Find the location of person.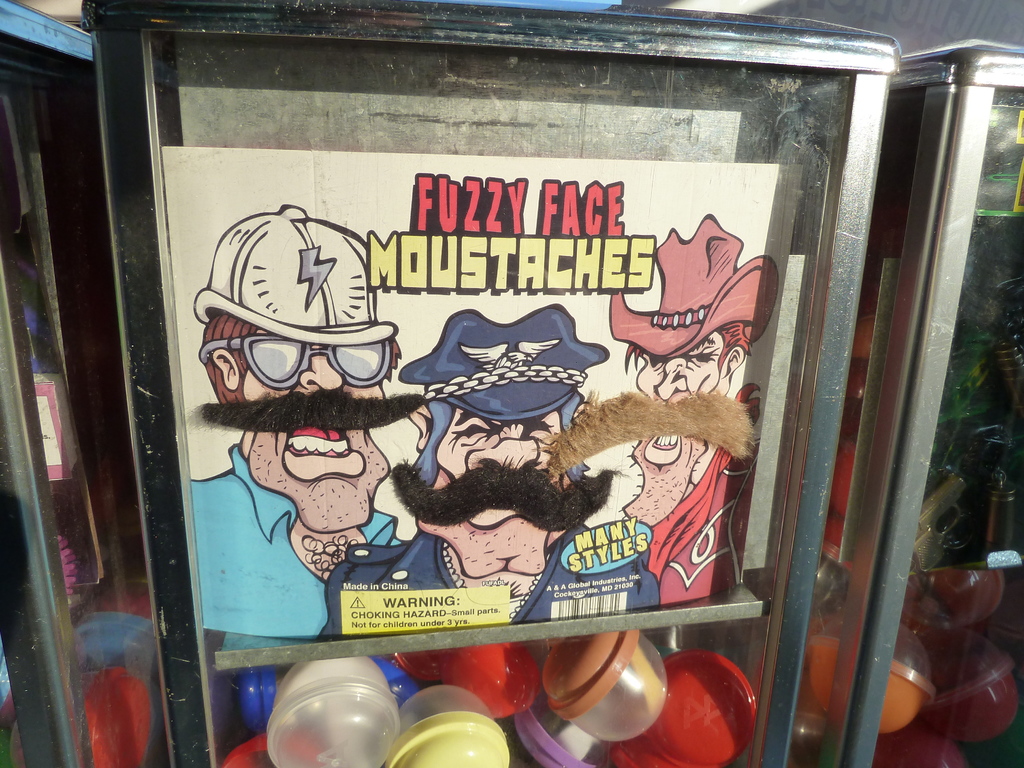
Location: <bbox>609, 213, 780, 609</bbox>.
